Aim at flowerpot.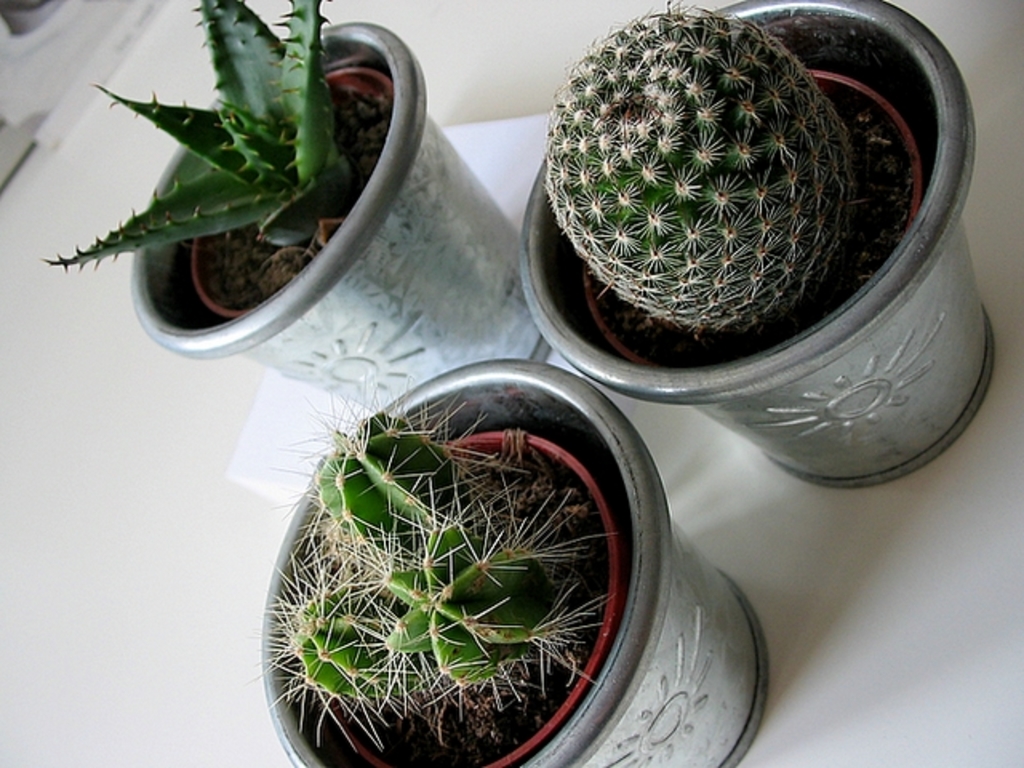
Aimed at 128/16/550/418.
